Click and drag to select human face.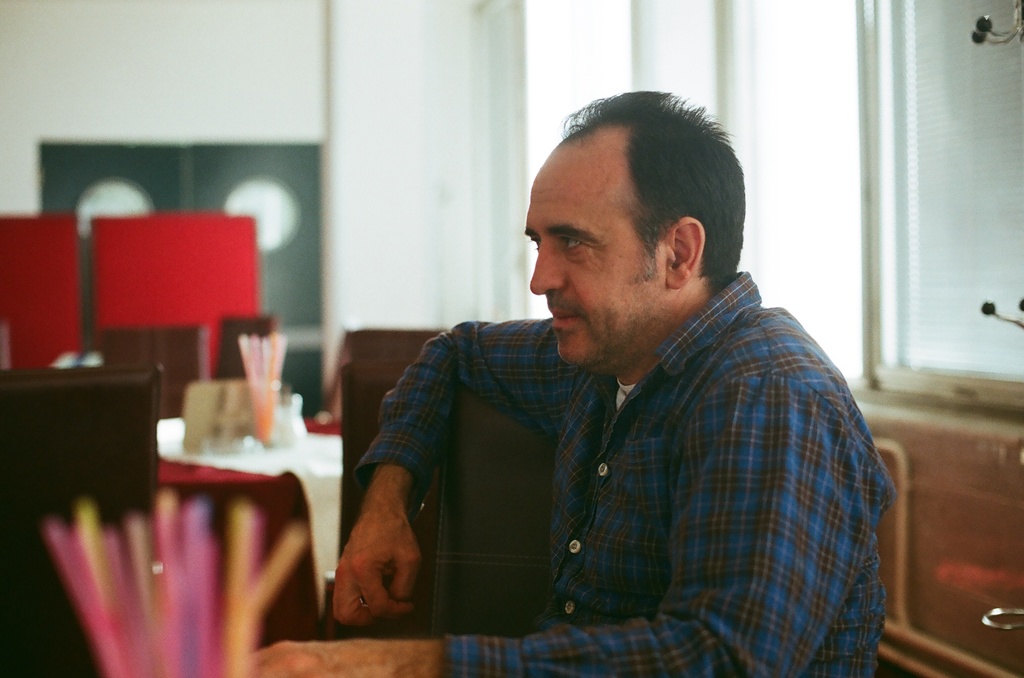
Selection: select_region(523, 141, 675, 367).
